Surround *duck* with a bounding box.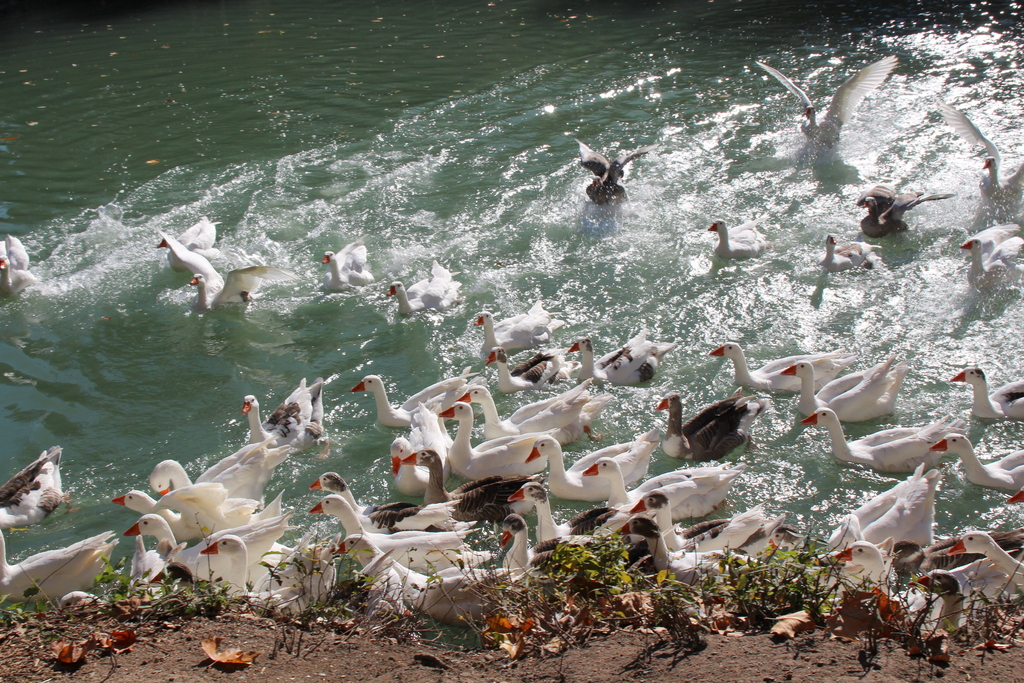
Rect(0, 449, 61, 539).
